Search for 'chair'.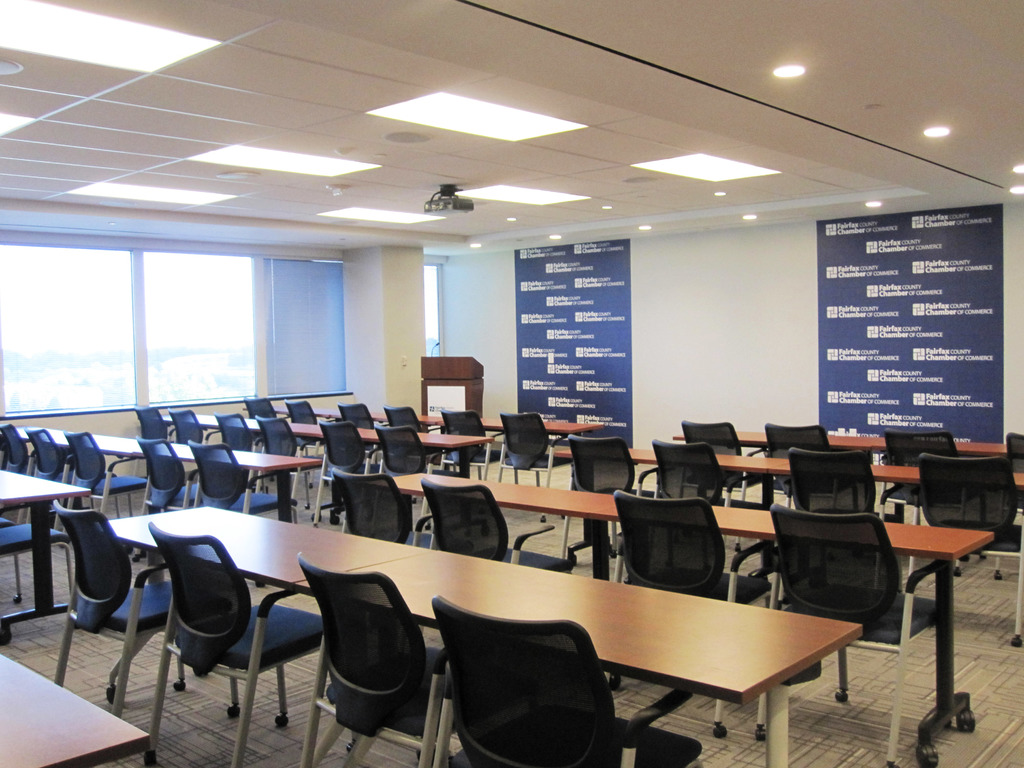
Found at crop(26, 426, 75, 481).
